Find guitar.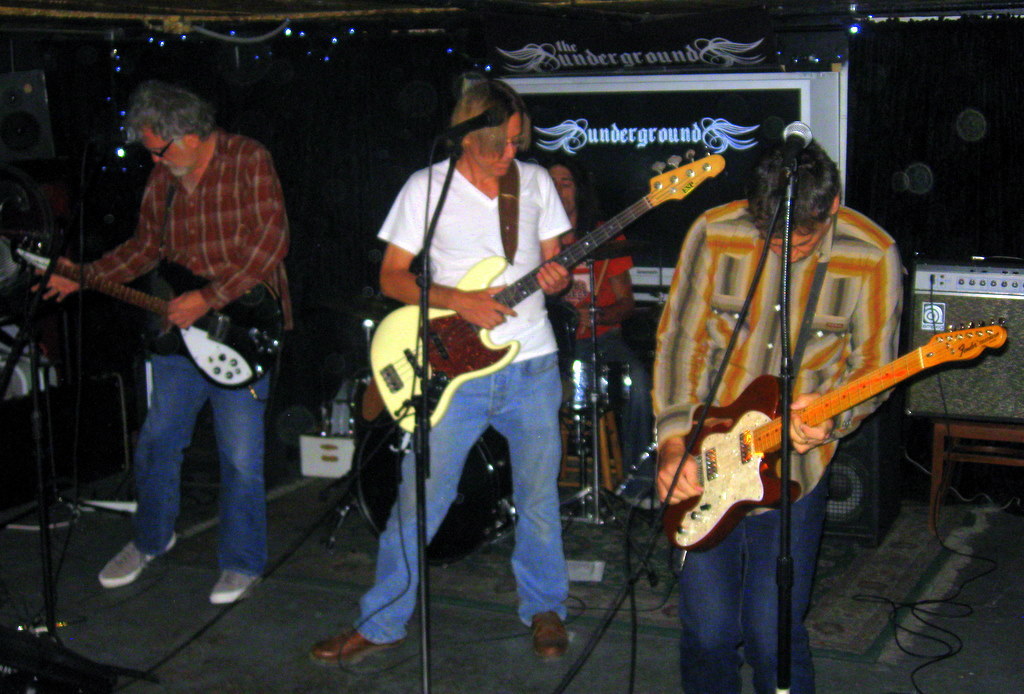
{"left": 366, "top": 146, "right": 729, "bottom": 443}.
